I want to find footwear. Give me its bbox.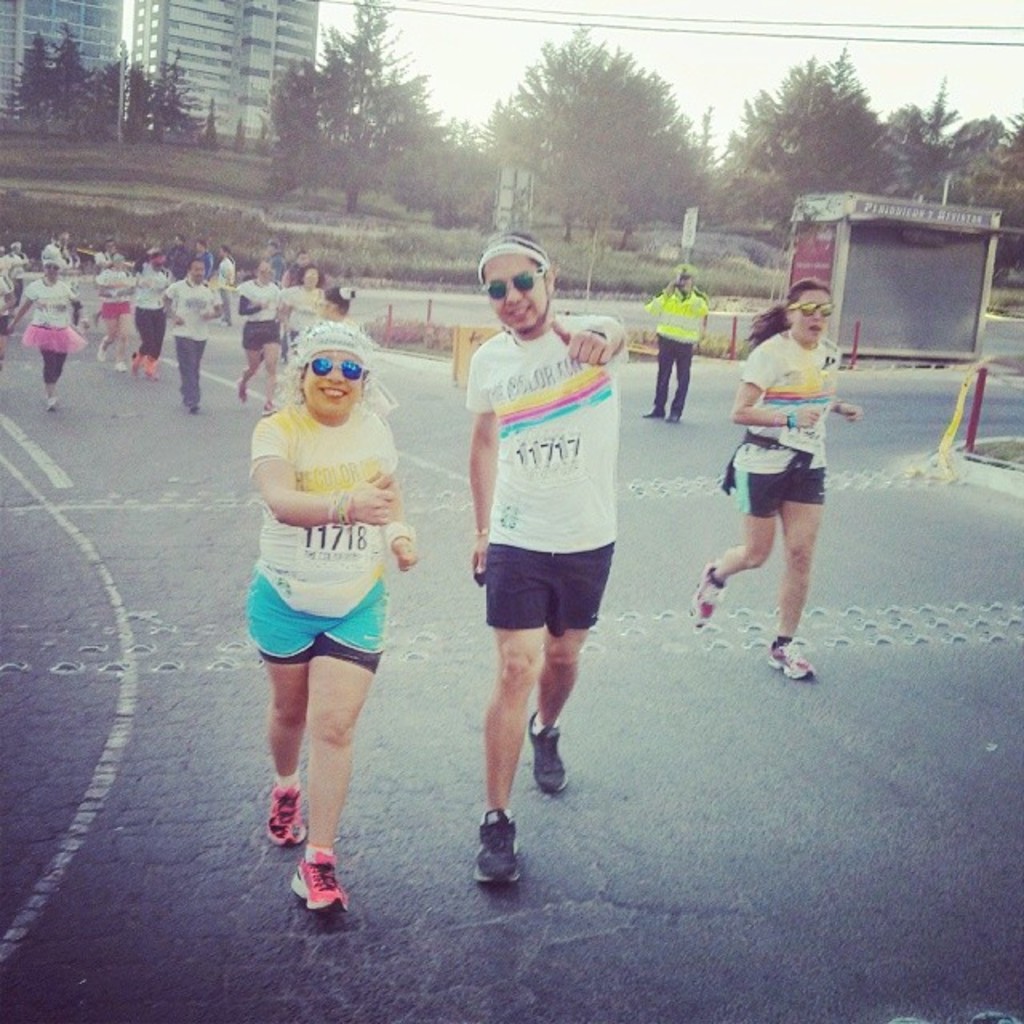
(184,402,200,413).
